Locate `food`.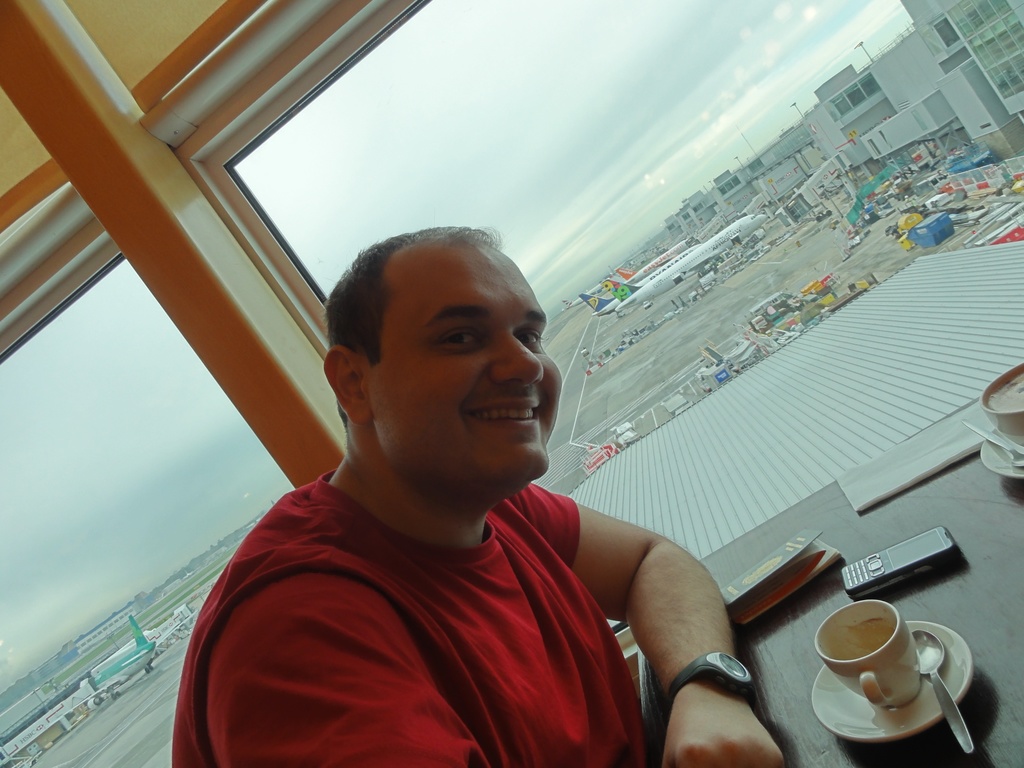
Bounding box: l=987, t=371, r=1023, b=412.
